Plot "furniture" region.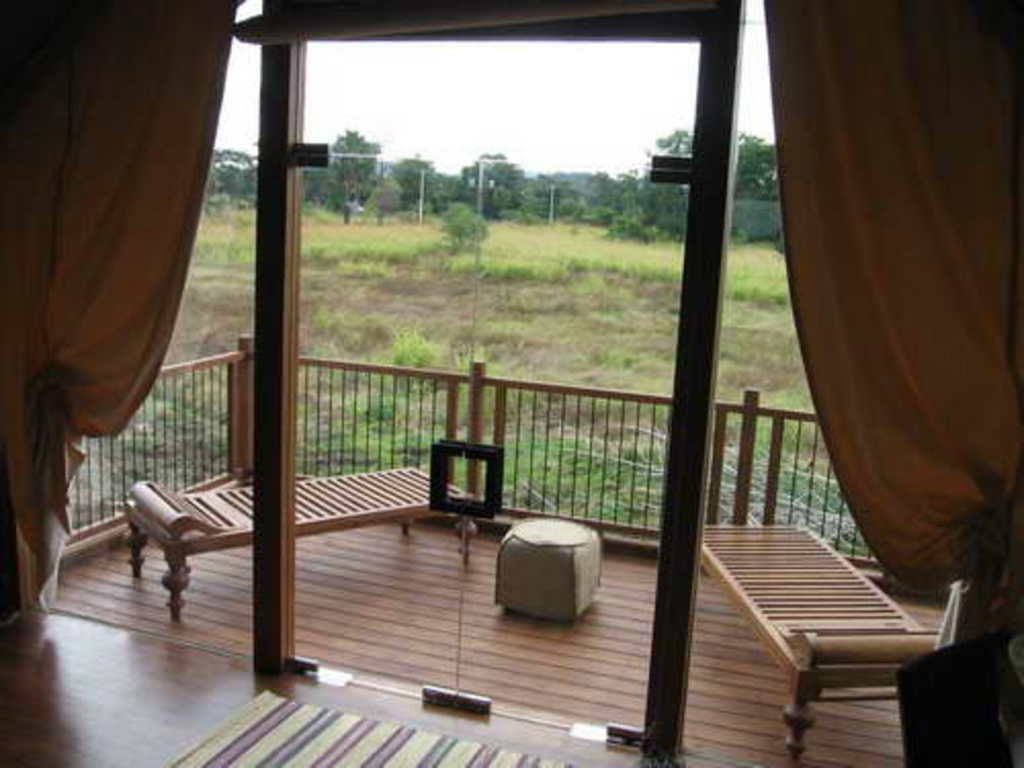
Plotted at bbox(698, 524, 942, 766).
